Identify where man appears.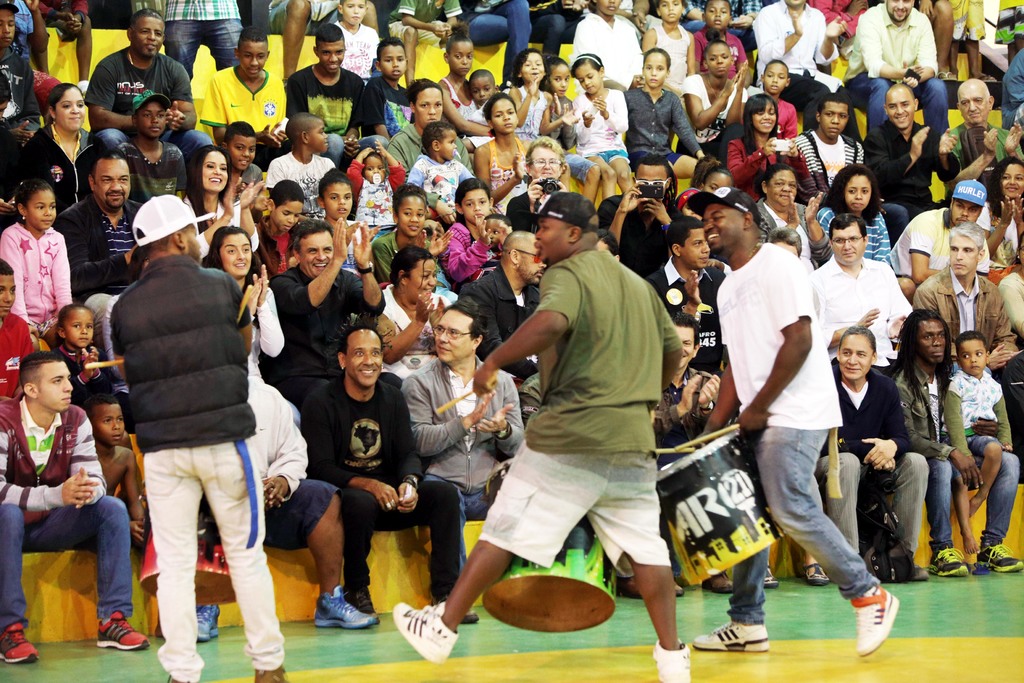
Appears at Rect(610, 306, 736, 599).
